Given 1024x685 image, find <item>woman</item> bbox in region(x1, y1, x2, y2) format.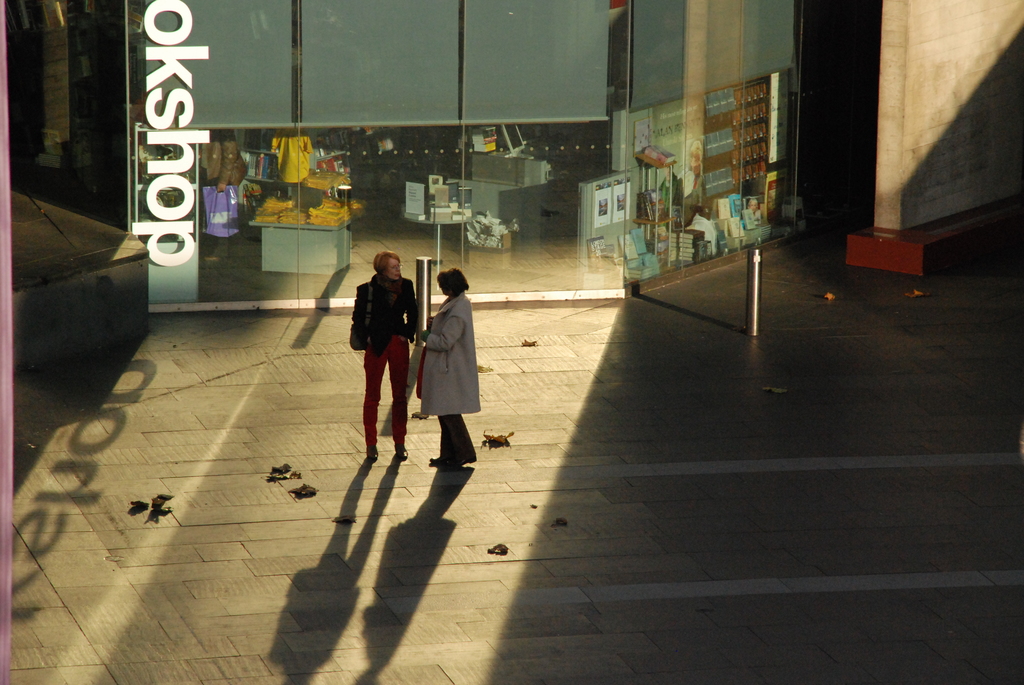
region(414, 265, 483, 469).
